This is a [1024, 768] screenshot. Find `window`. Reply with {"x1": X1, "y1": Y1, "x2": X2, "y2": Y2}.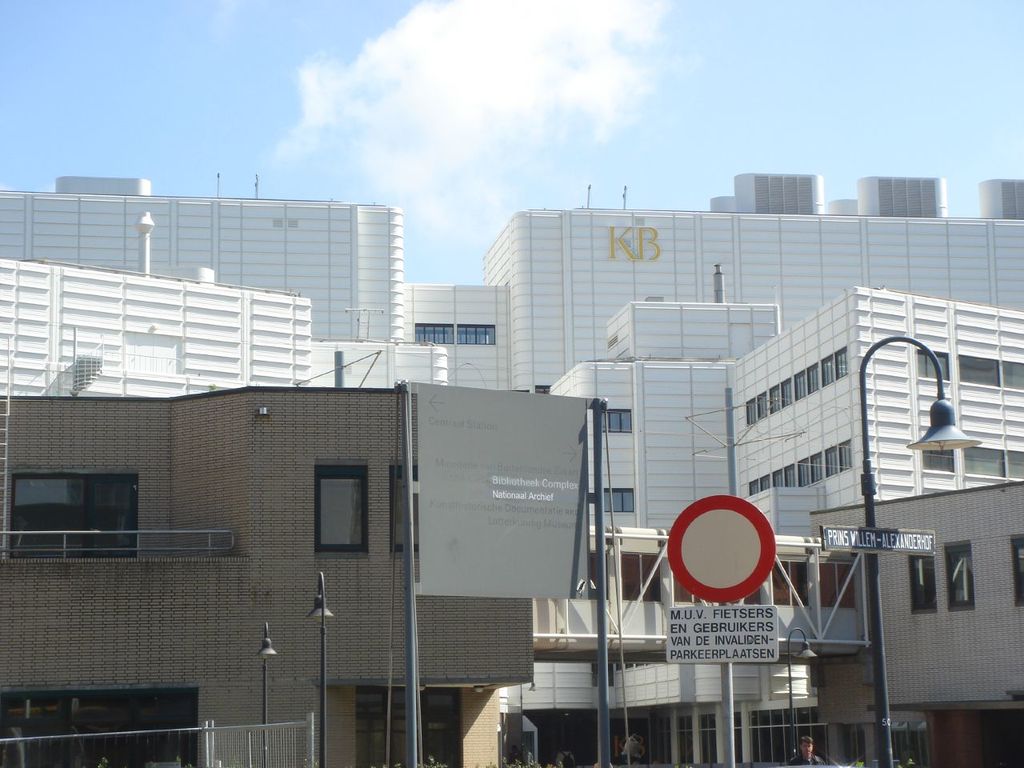
{"x1": 780, "y1": 378, "x2": 792, "y2": 409}.
